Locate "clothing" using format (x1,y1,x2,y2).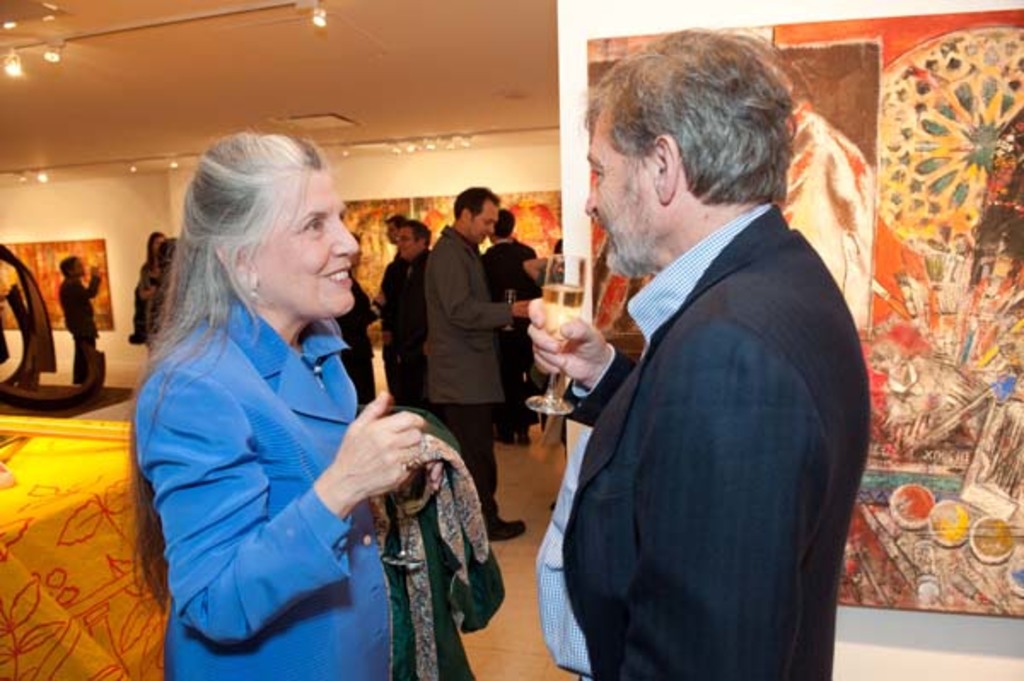
(488,236,529,302).
